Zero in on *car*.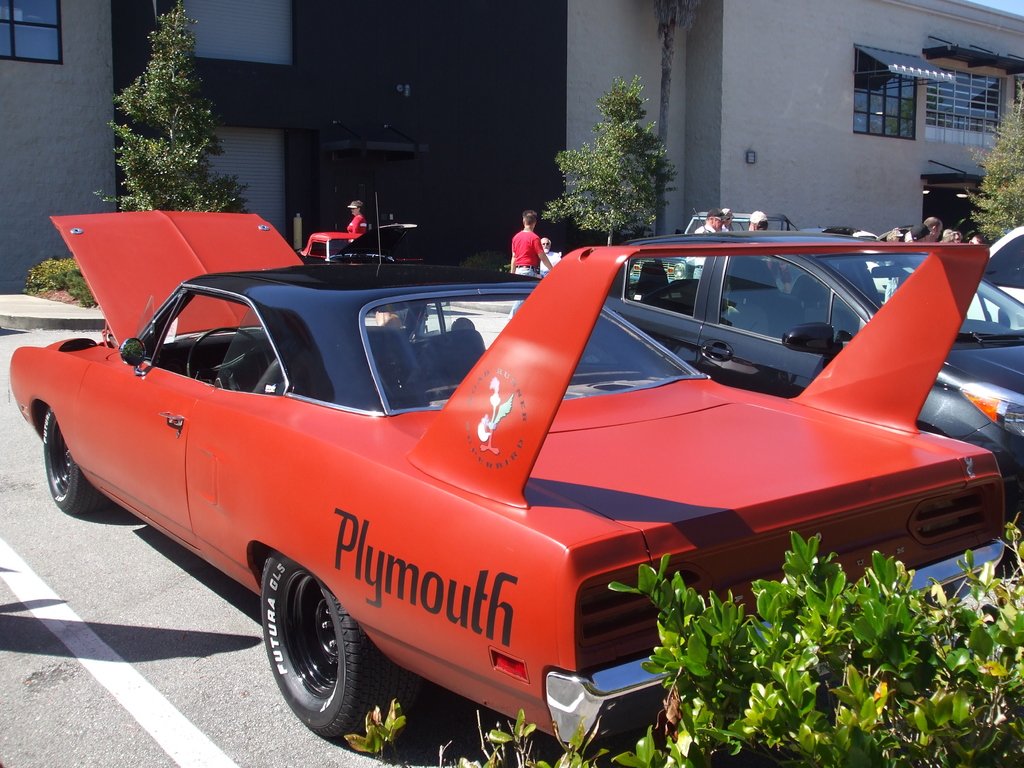
Zeroed in: (left=964, top=225, right=1023, bottom=324).
